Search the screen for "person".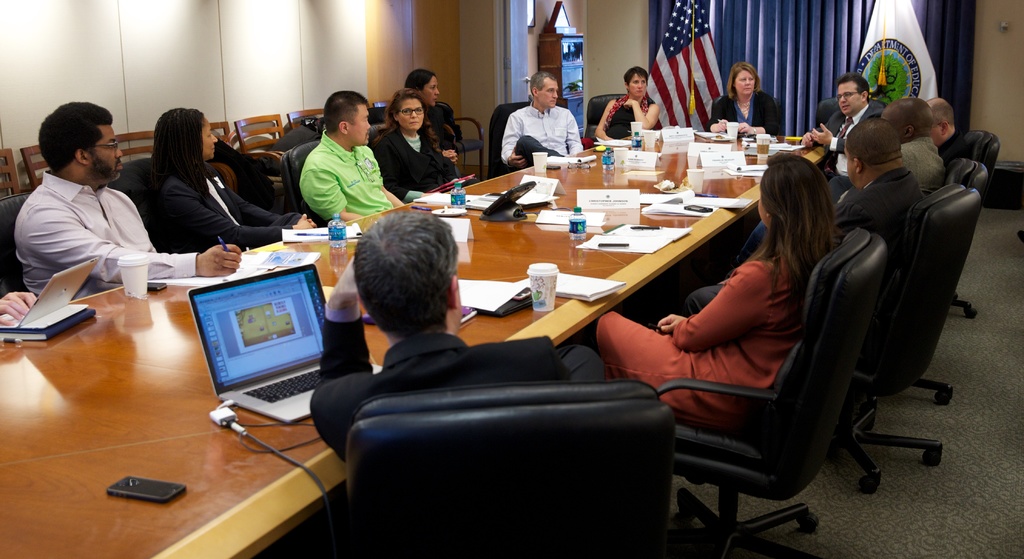
Found at x1=812 y1=80 x2=892 y2=184.
